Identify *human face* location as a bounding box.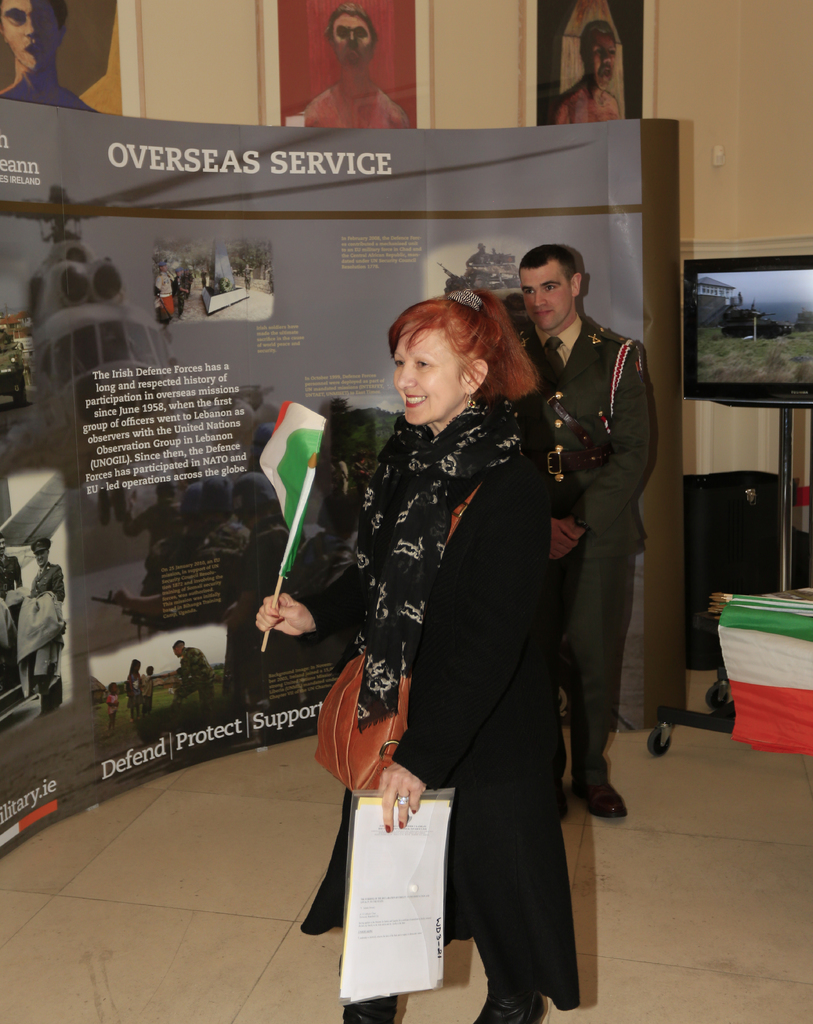
585 35 617 90.
